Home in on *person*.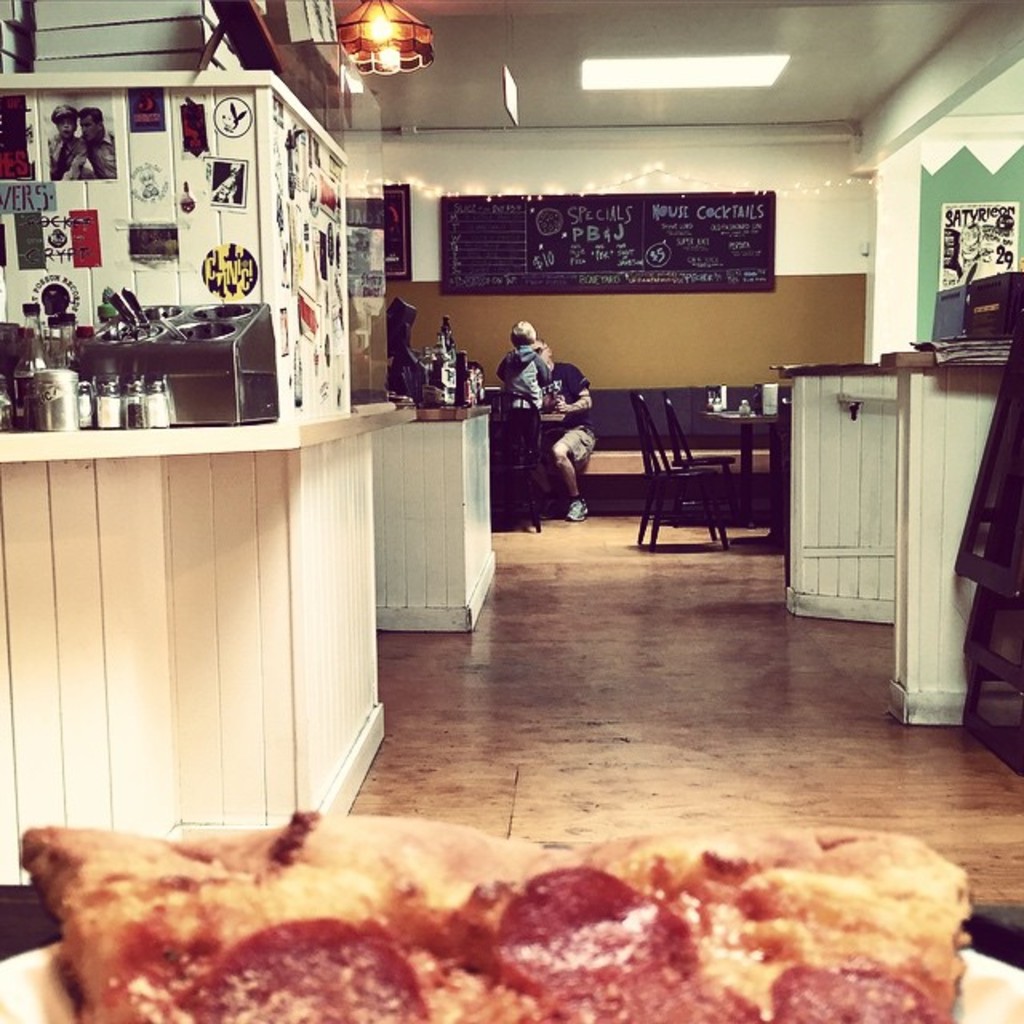
Homed in at rect(46, 104, 86, 181).
